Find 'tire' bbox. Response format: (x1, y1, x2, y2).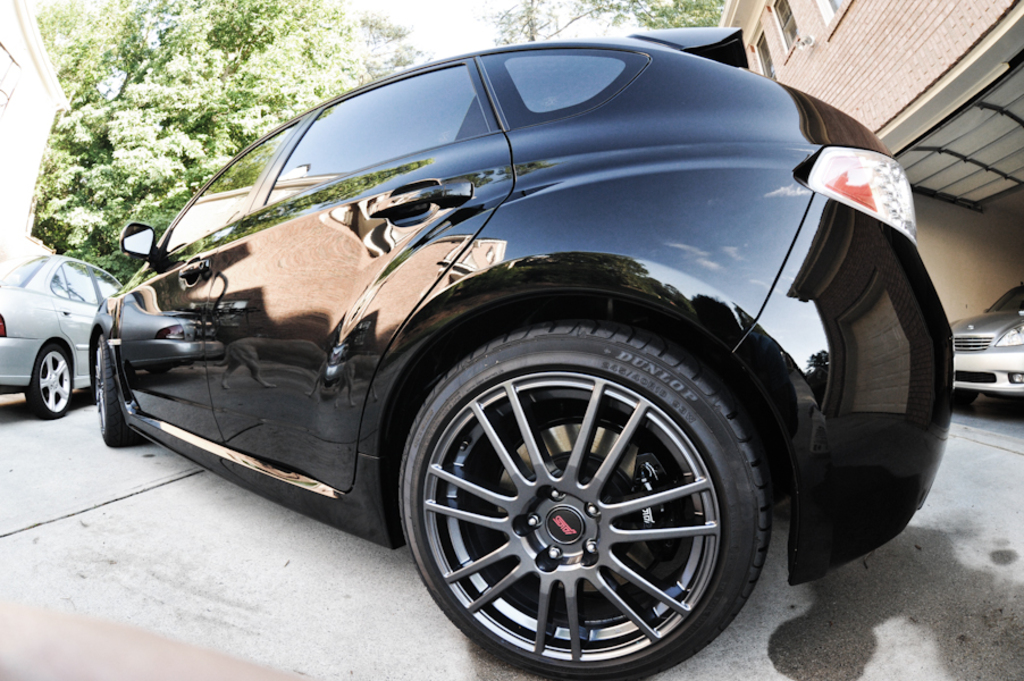
(379, 313, 782, 680).
